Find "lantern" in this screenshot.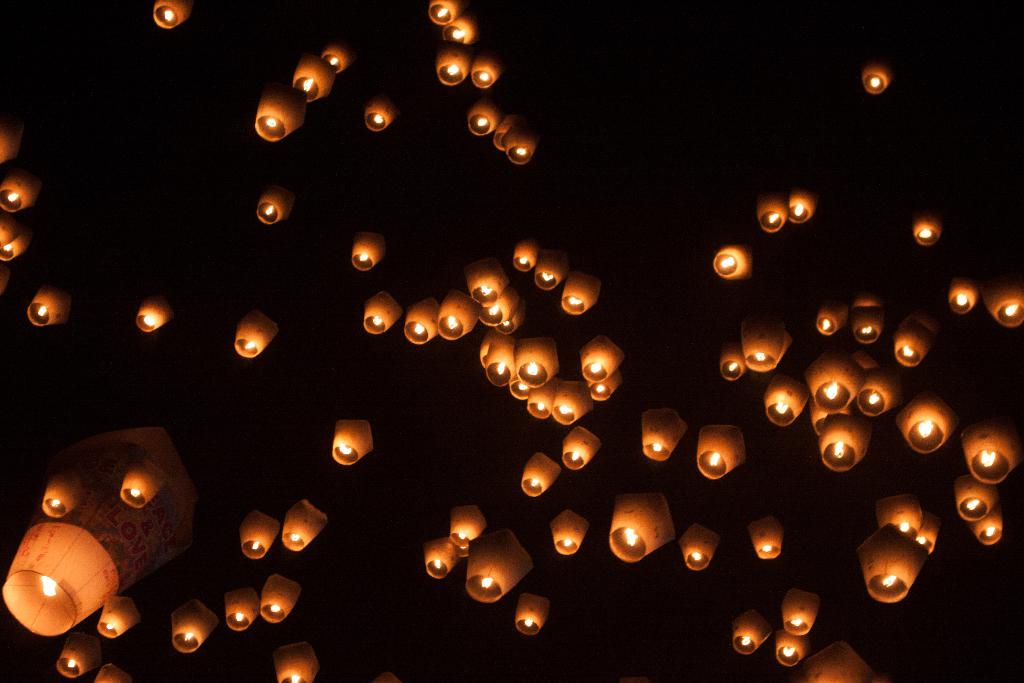
The bounding box for "lantern" is crop(331, 419, 377, 465).
